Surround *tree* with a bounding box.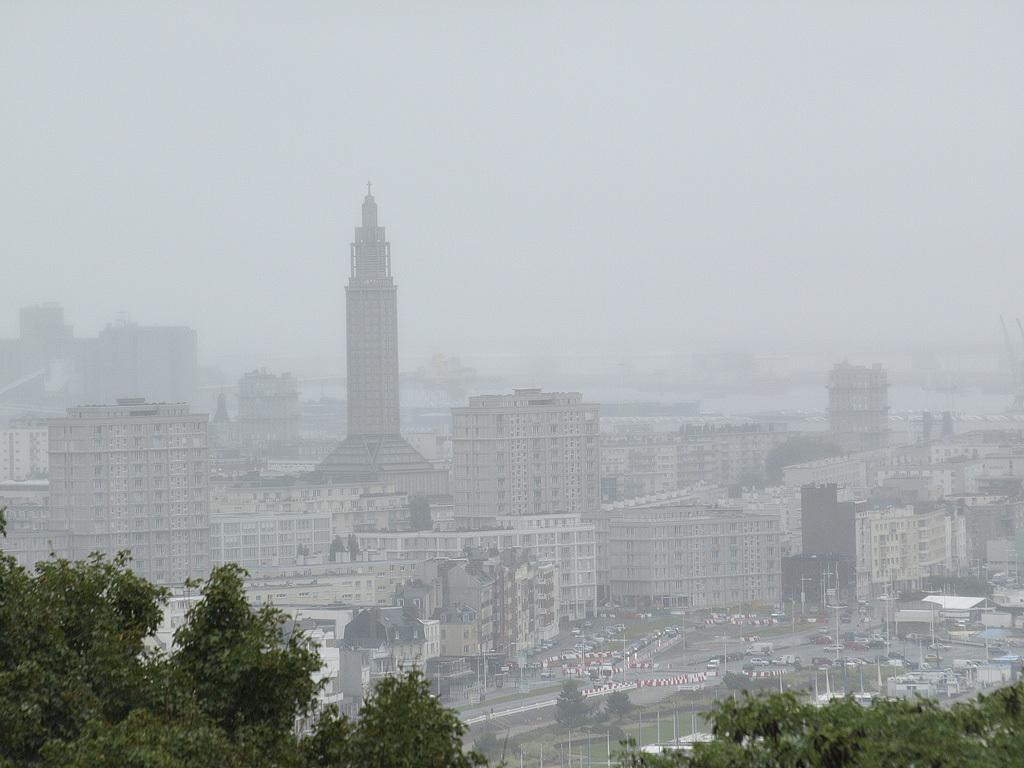
box(621, 672, 1023, 767).
